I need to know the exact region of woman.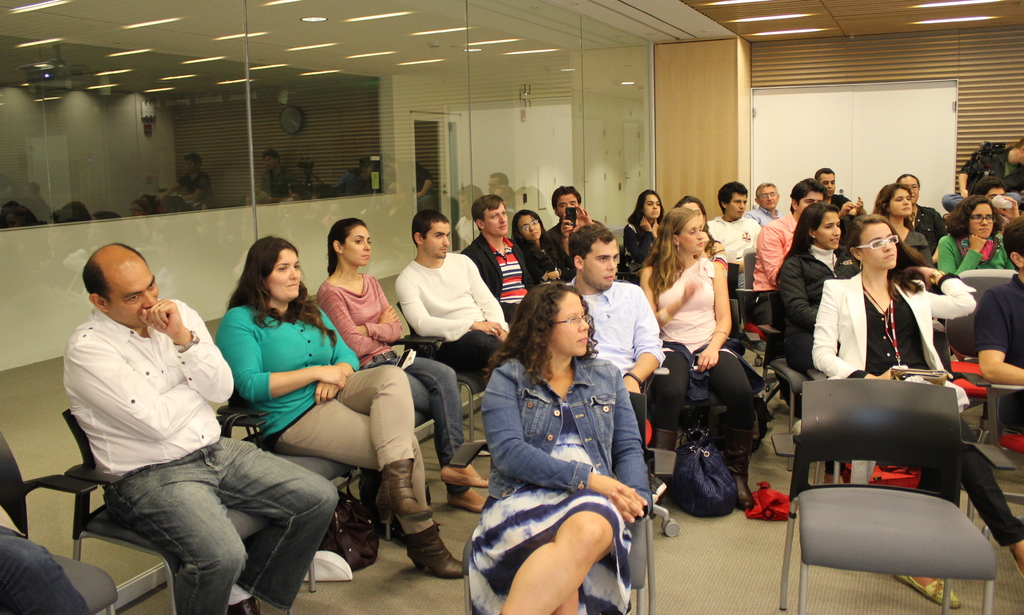
Region: 676,196,725,273.
